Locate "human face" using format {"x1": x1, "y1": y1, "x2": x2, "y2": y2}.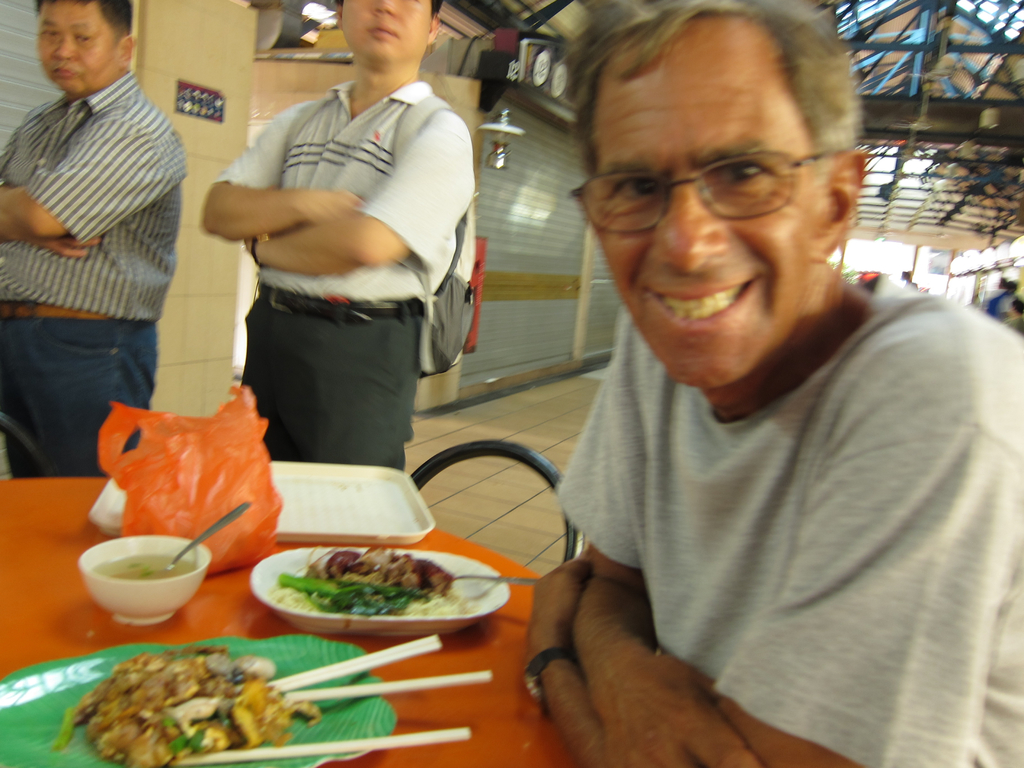
{"x1": 586, "y1": 16, "x2": 816, "y2": 393}.
